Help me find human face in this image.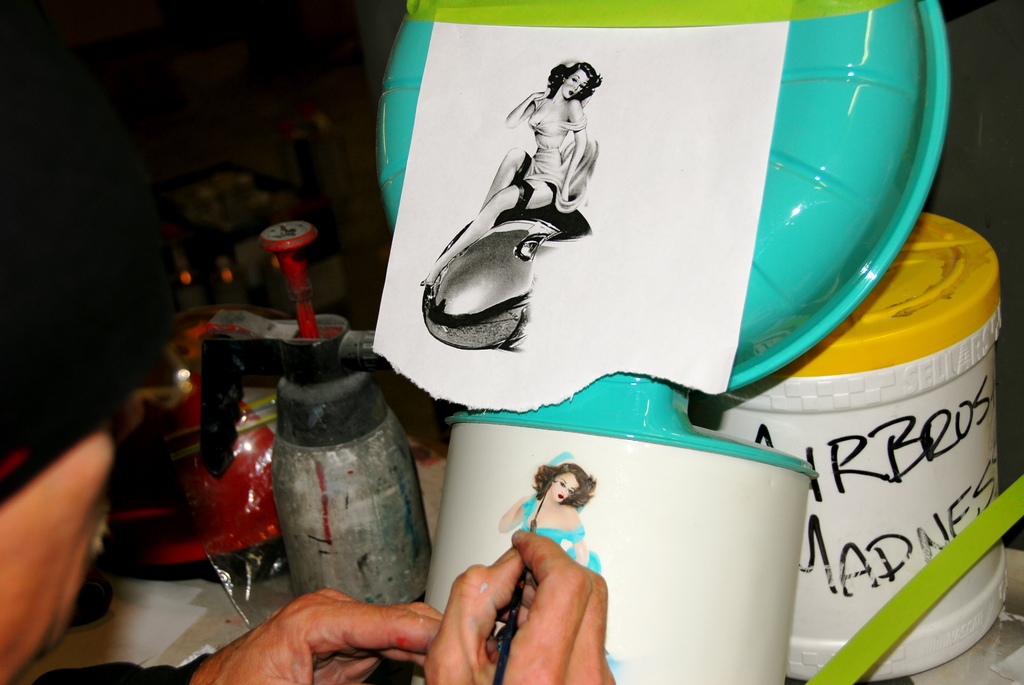
Found it: 540, 461, 586, 510.
